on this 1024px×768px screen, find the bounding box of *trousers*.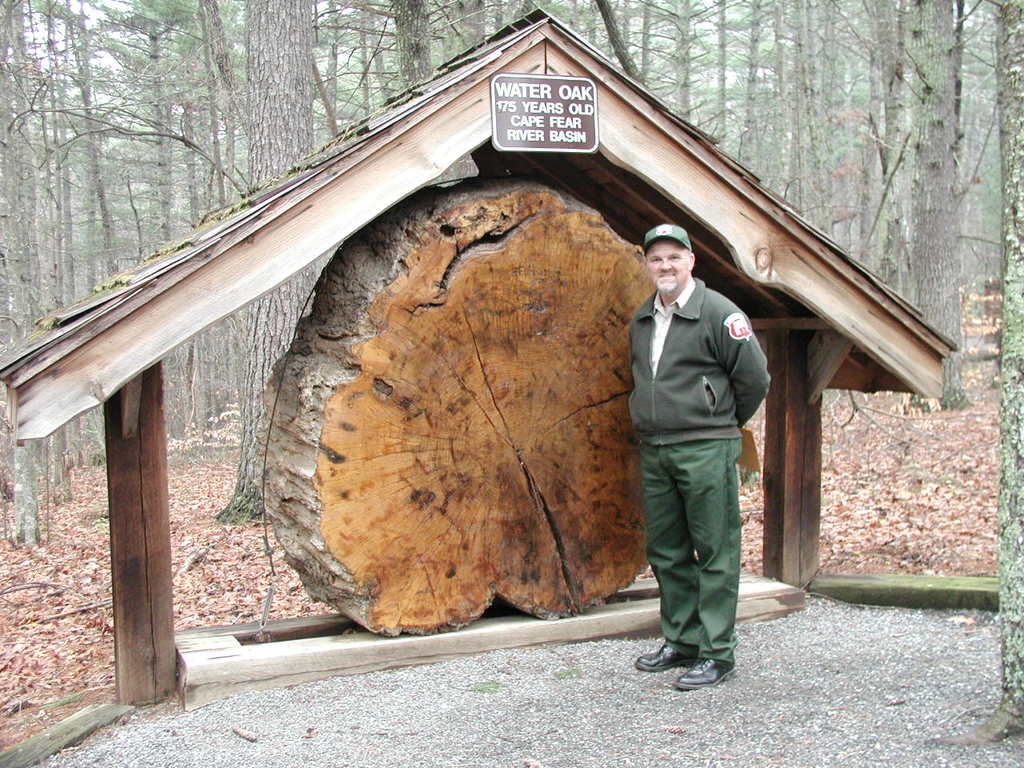
Bounding box: <bbox>626, 402, 754, 673</bbox>.
